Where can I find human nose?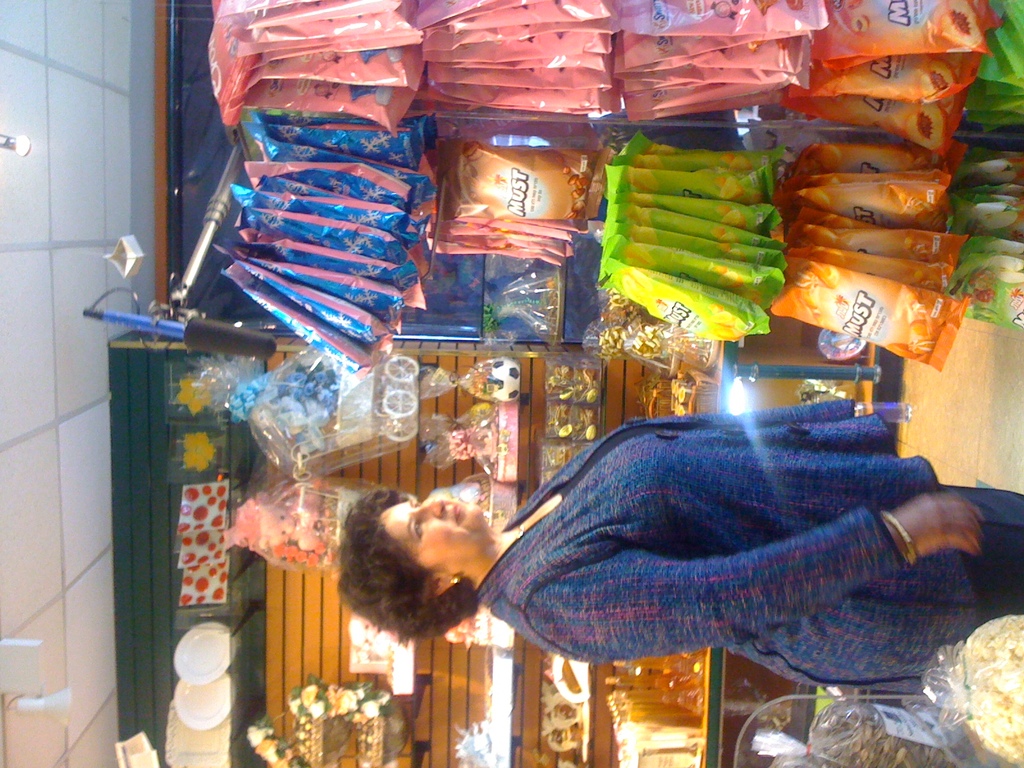
You can find it at Rect(412, 495, 447, 517).
